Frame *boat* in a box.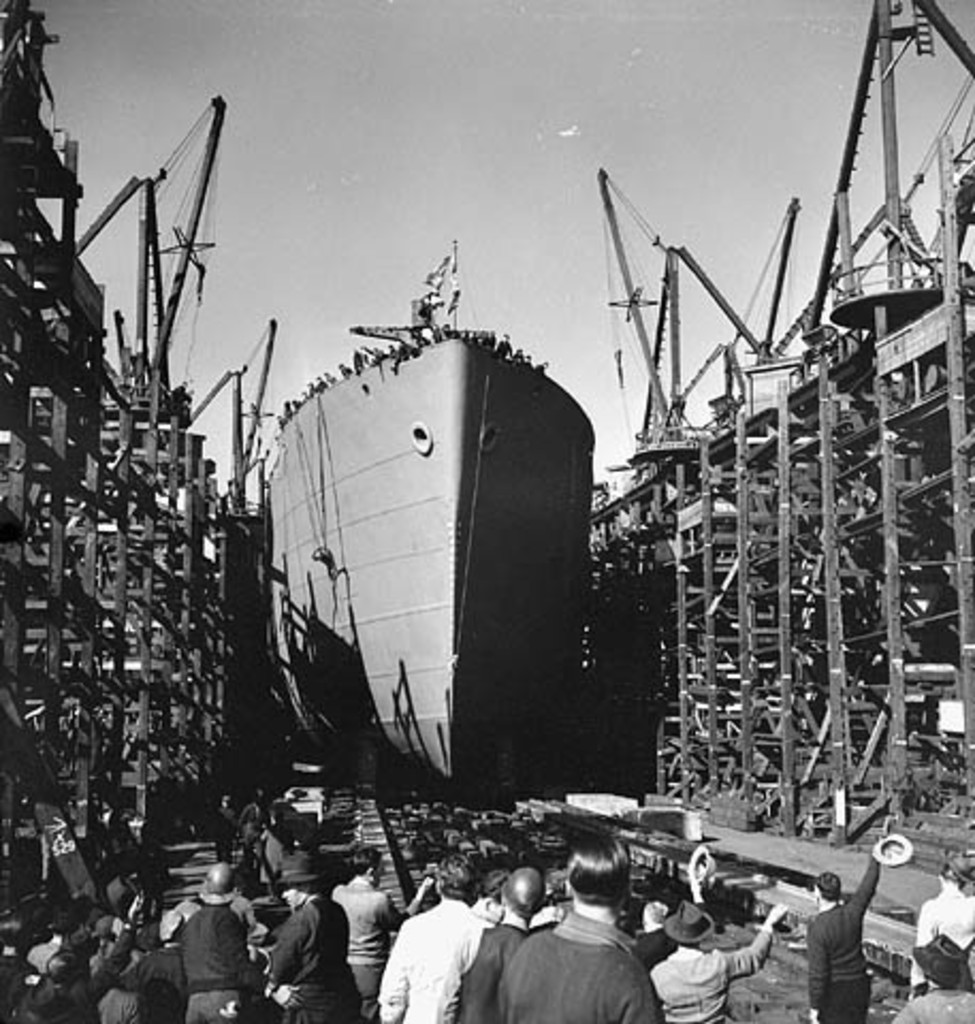
Rect(260, 230, 604, 796).
